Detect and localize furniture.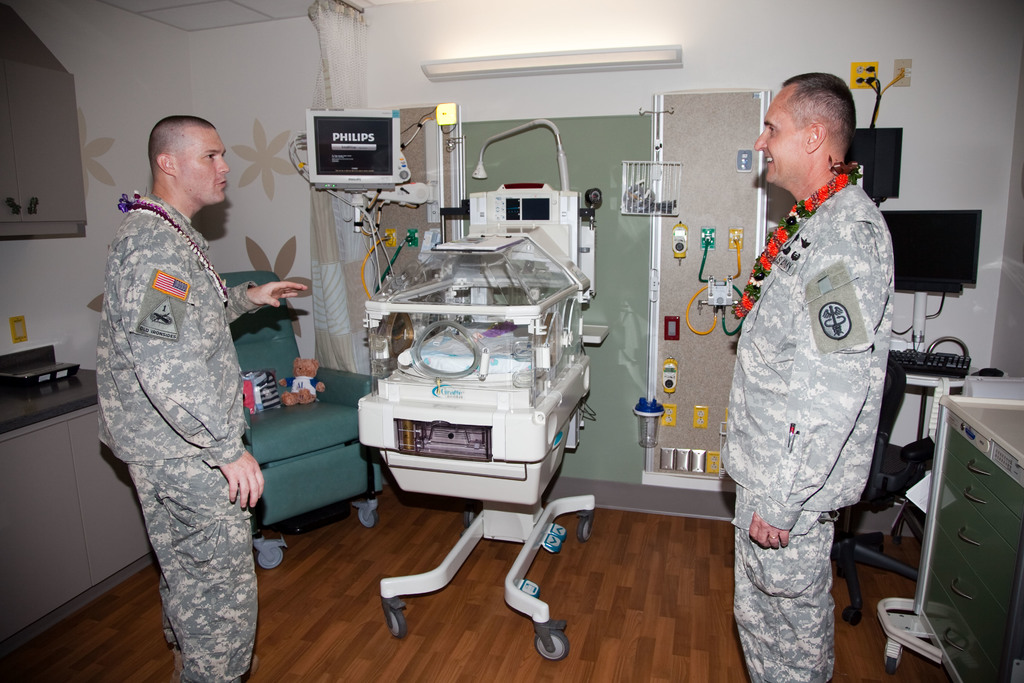
Localized at [837, 357, 936, 622].
